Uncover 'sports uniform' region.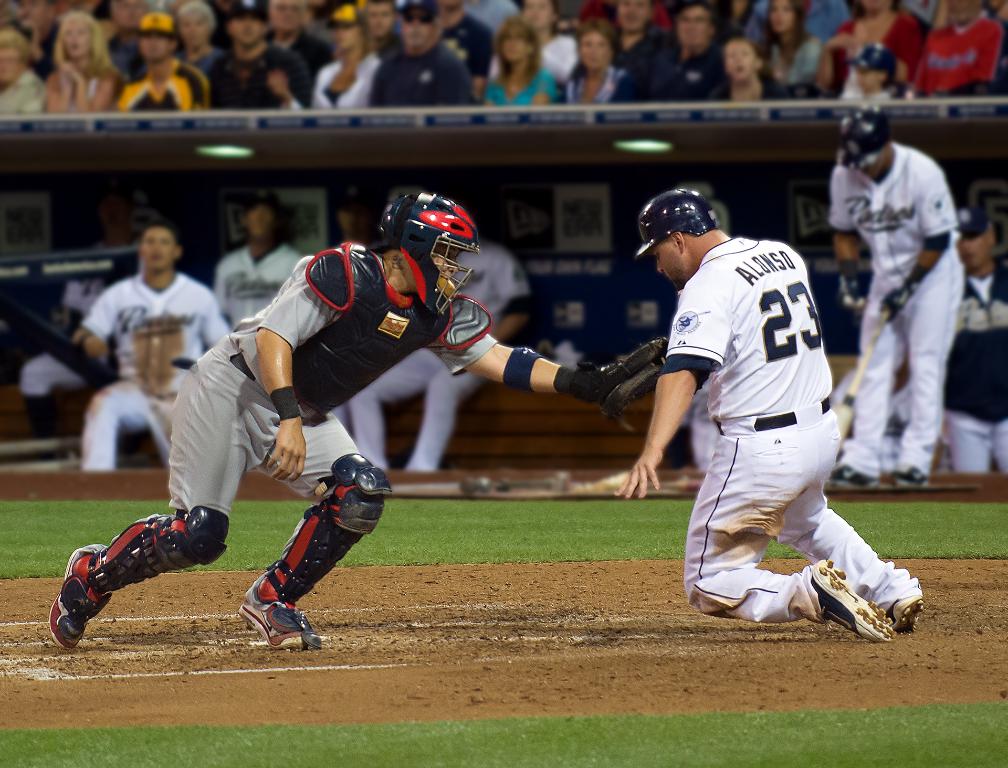
Uncovered: [43,193,670,643].
